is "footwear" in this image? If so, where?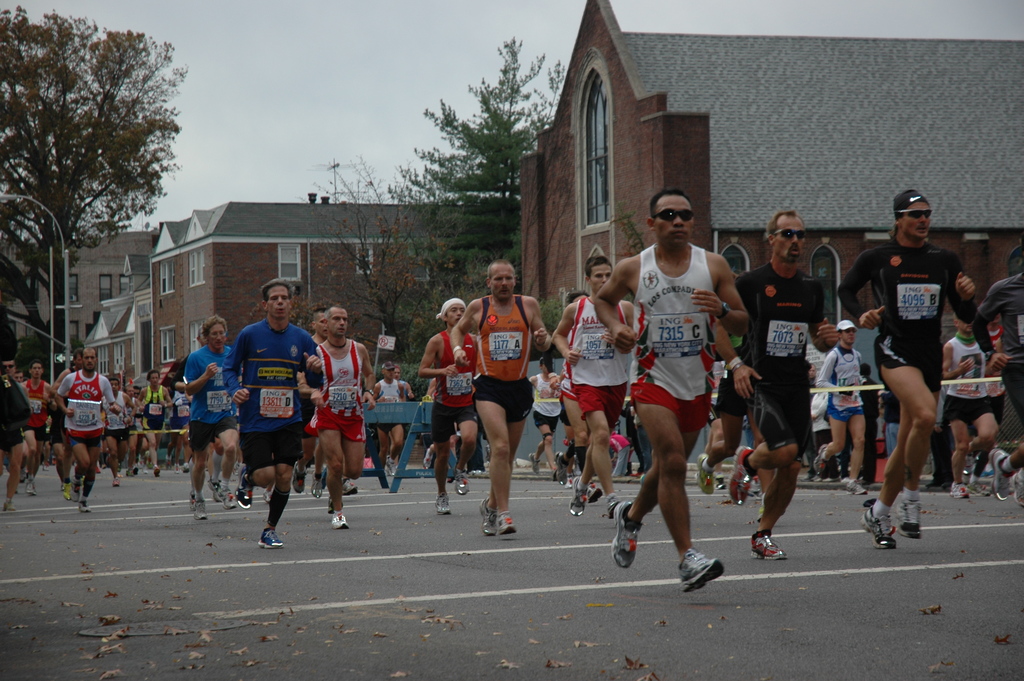
Yes, at [x1=264, y1=486, x2=273, y2=500].
